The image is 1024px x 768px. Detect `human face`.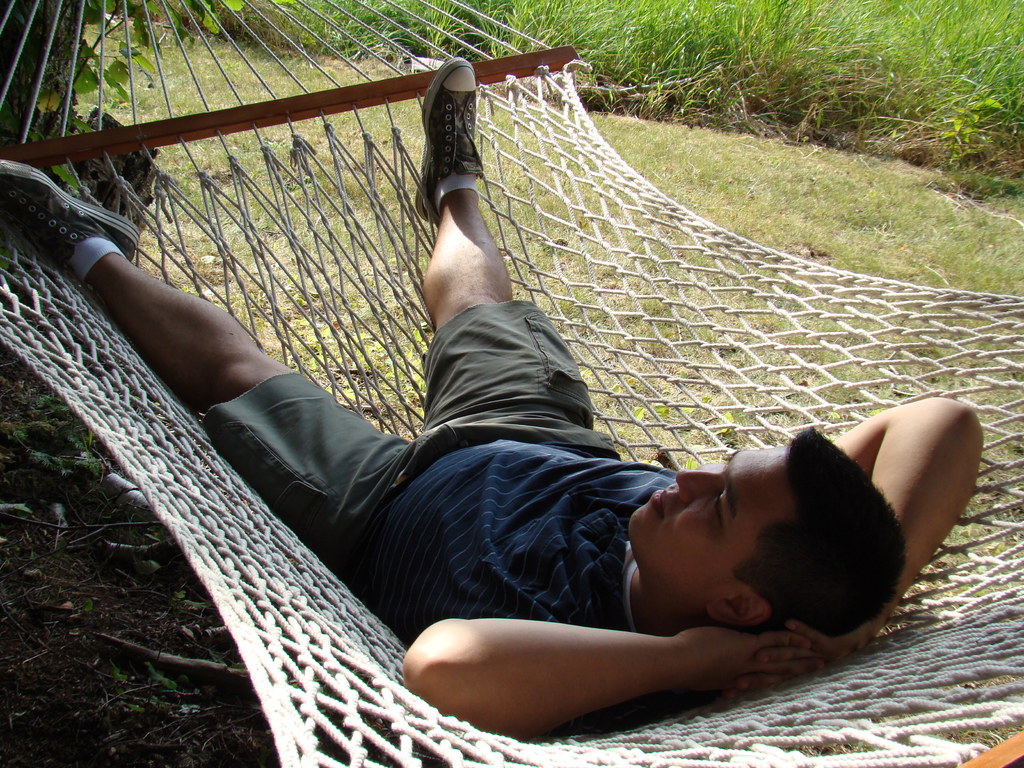
Detection: detection(627, 454, 784, 597).
